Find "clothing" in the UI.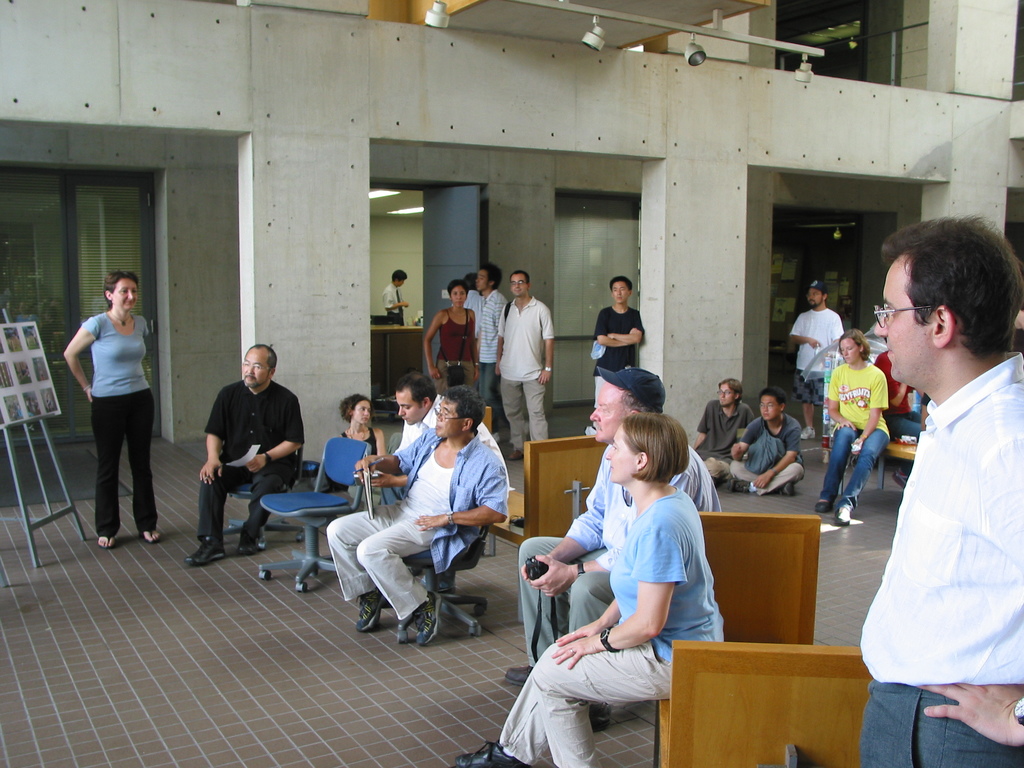
UI element at [x1=344, y1=421, x2=381, y2=478].
